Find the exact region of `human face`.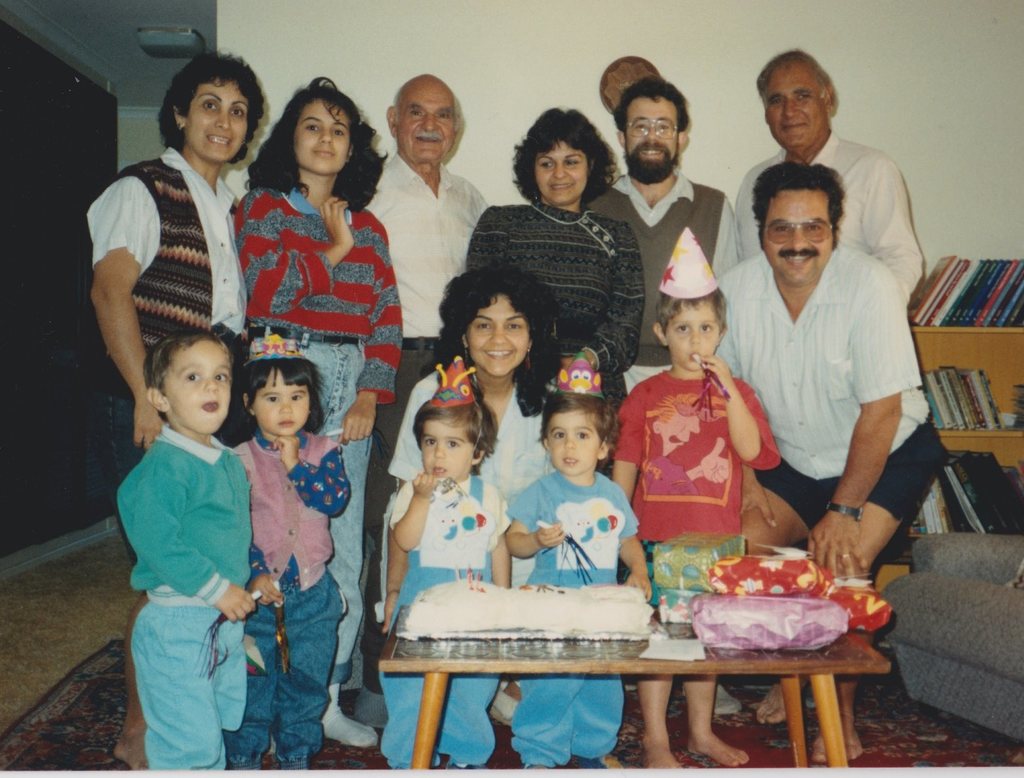
Exact region: {"x1": 397, "y1": 79, "x2": 457, "y2": 164}.
